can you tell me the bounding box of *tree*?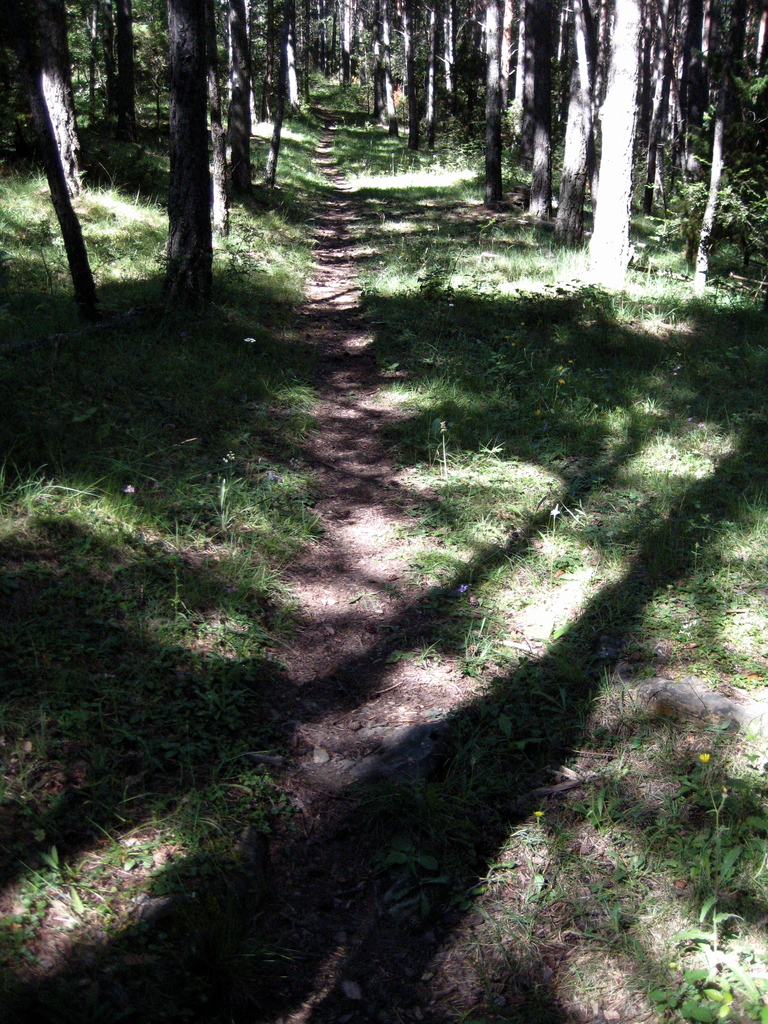
region(582, 0, 638, 276).
